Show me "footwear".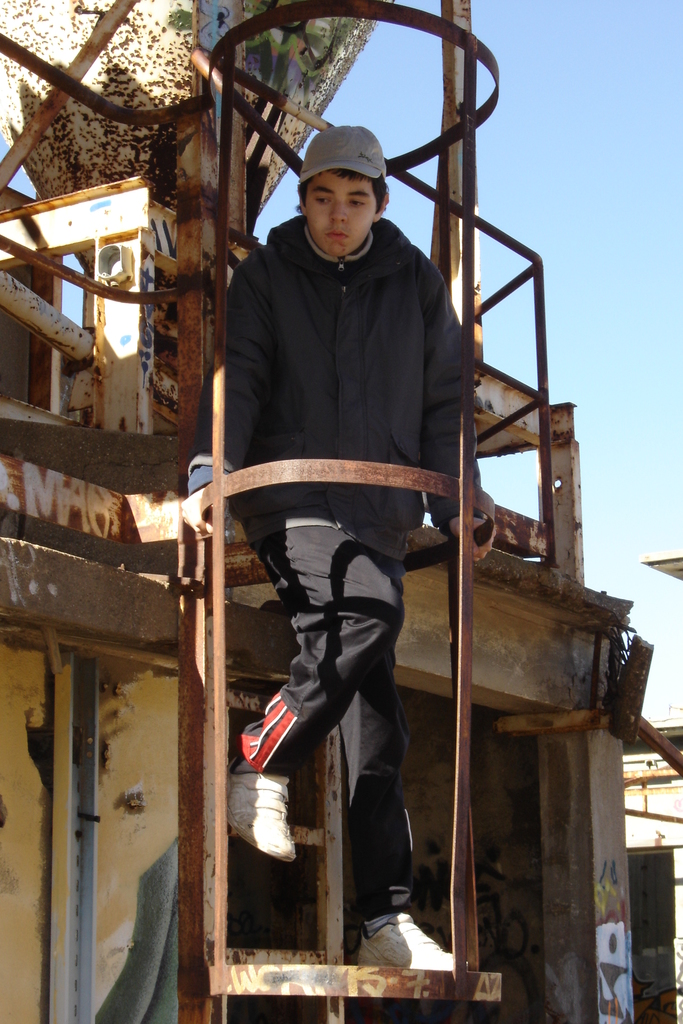
"footwear" is here: 358 908 459 971.
